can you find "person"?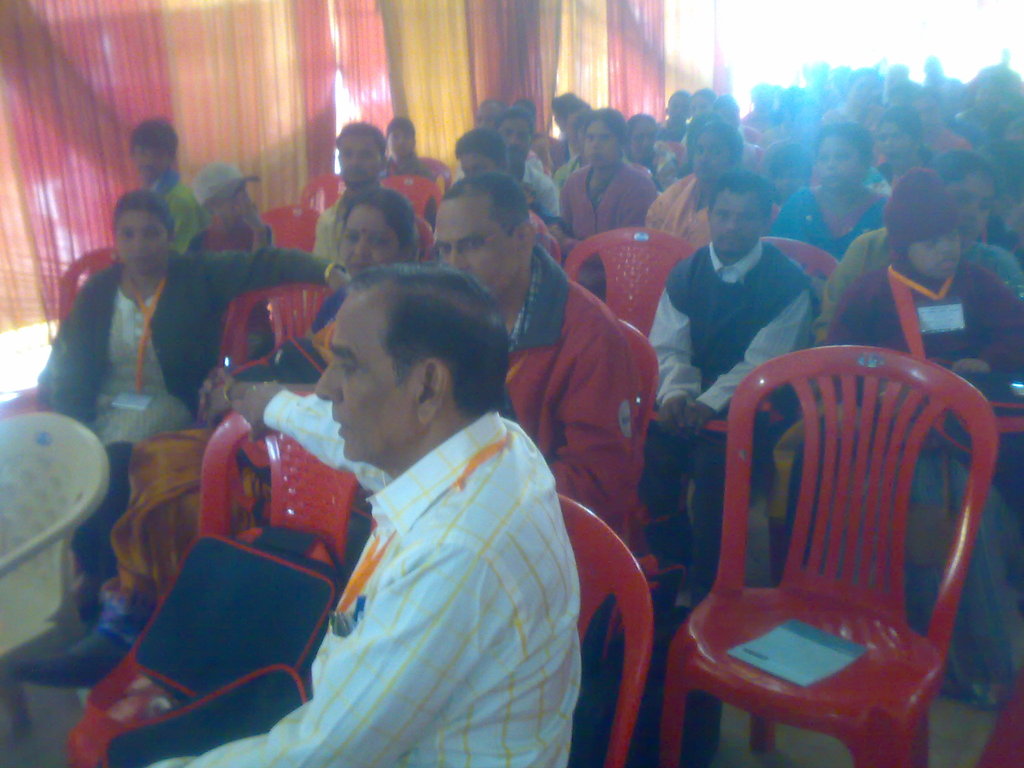
Yes, bounding box: x1=558 y1=113 x2=651 y2=256.
